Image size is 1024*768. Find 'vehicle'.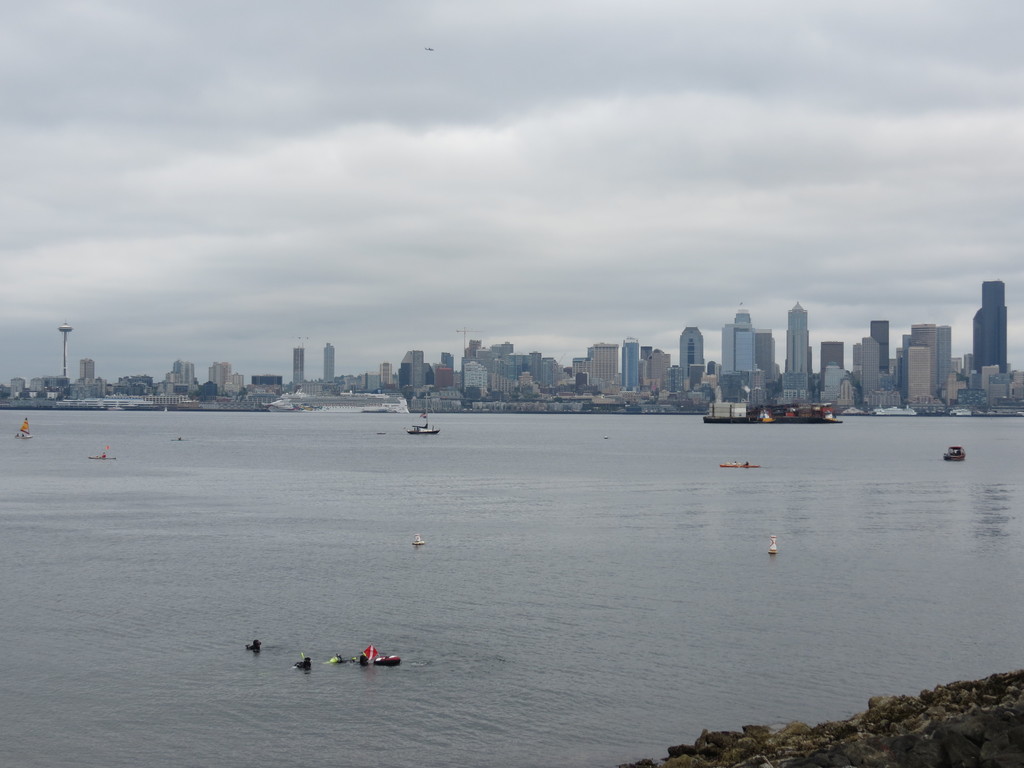
7:415:29:441.
